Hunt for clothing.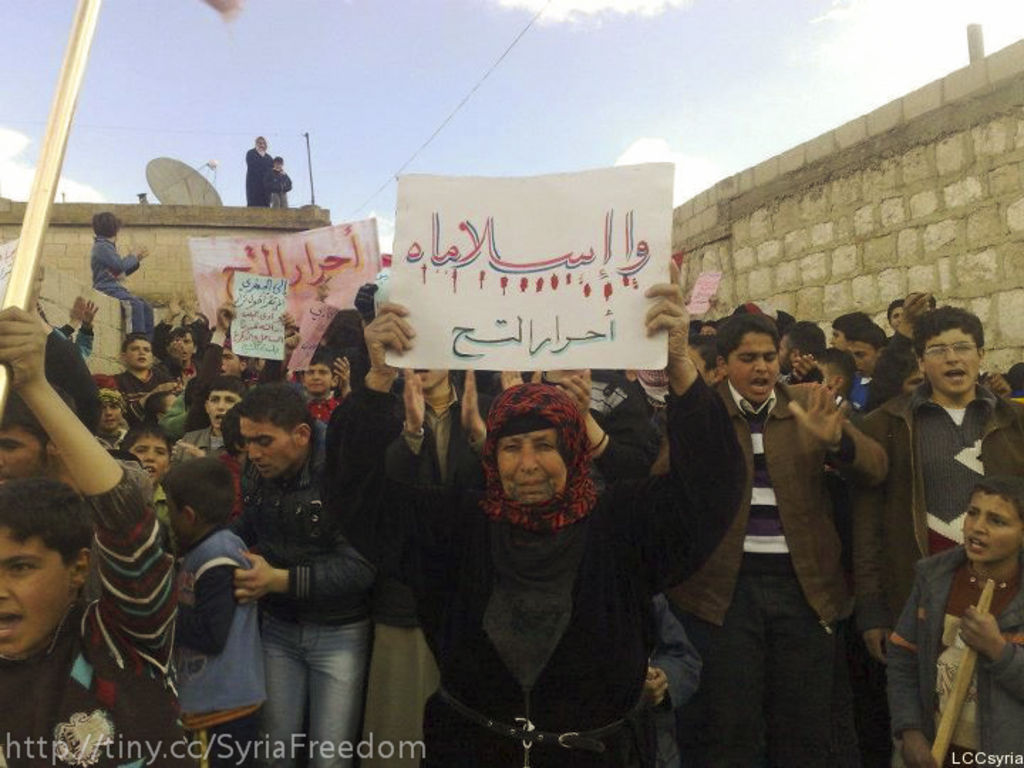
Hunted down at bbox(117, 373, 162, 398).
